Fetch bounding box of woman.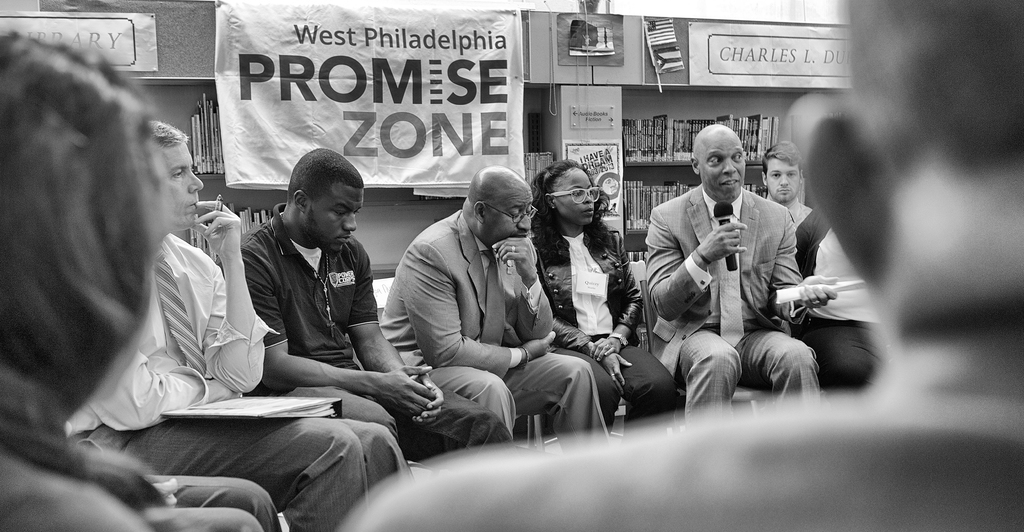
Bbox: (526, 159, 681, 444).
